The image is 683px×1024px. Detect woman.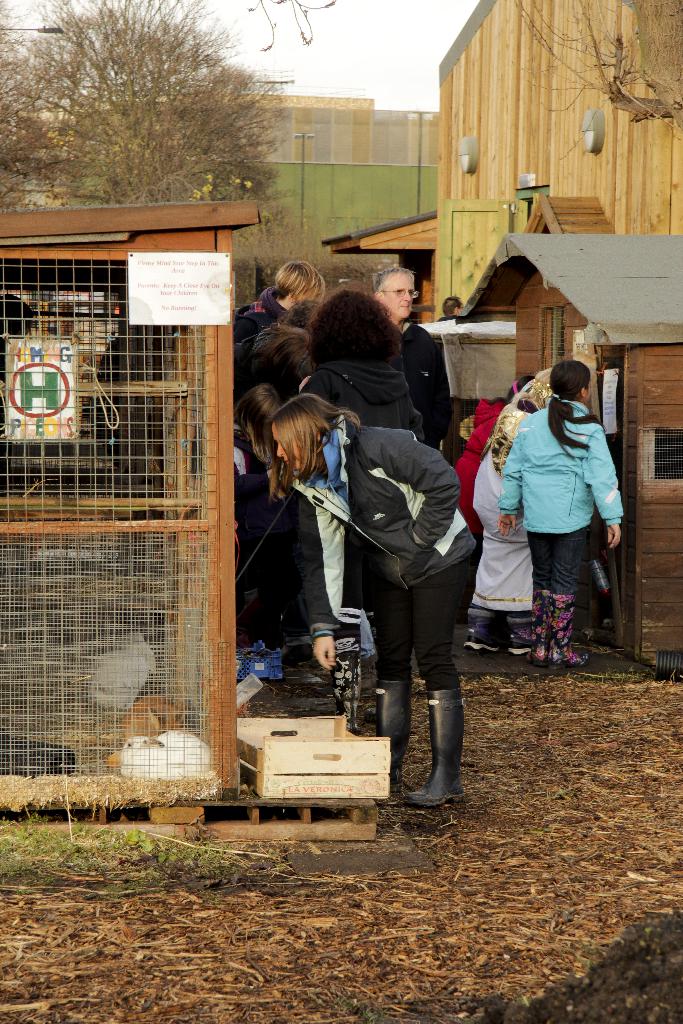
Detection: [x1=263, y1=391, x2=475, y2=796].
